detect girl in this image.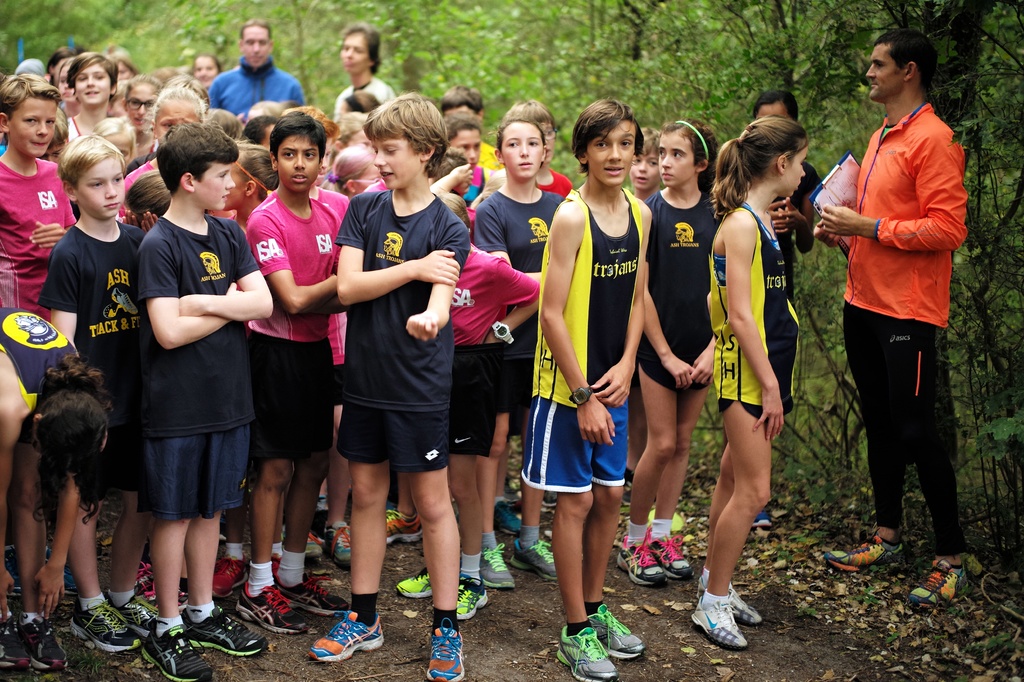
Detection: <box>474,116,564,593</box>.
